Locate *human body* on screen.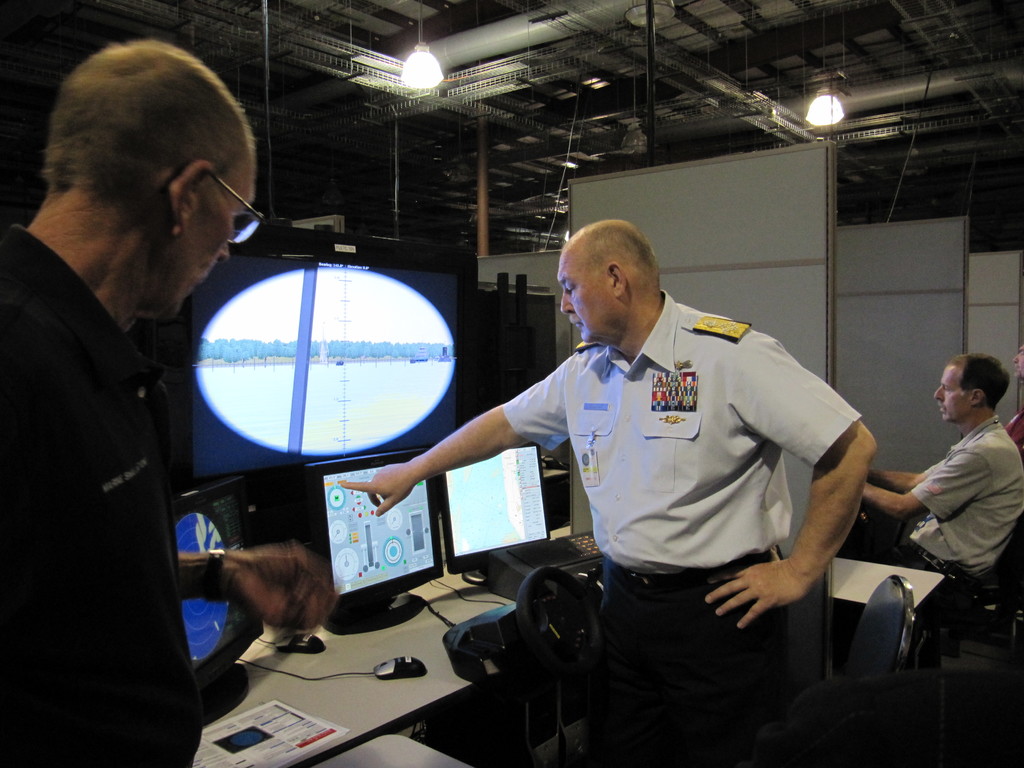
On screen at <bbox>425, 228, 879, 737</bbox>.
